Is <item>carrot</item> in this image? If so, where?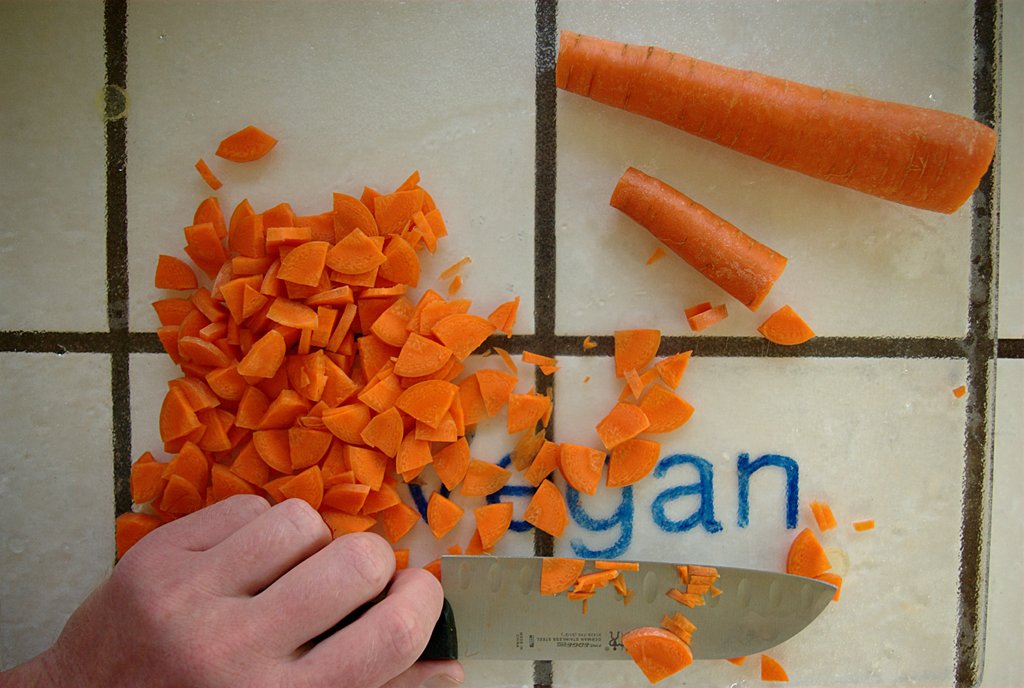
Yes, at box(607, 169, 790, 312).
